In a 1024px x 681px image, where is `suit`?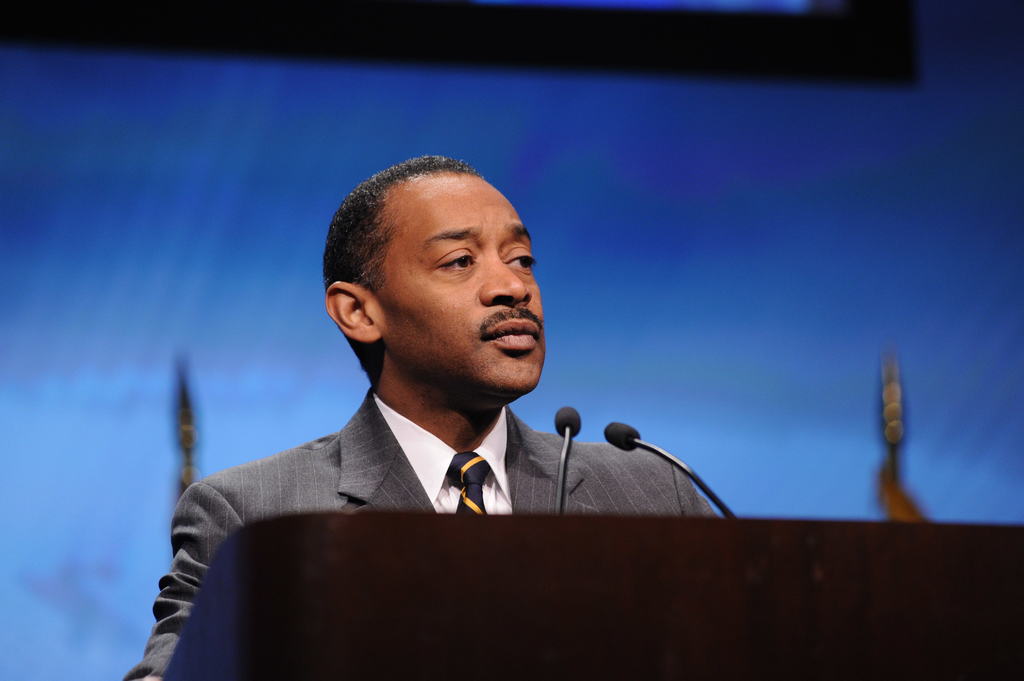
crop(120, 380, 725, 680).
